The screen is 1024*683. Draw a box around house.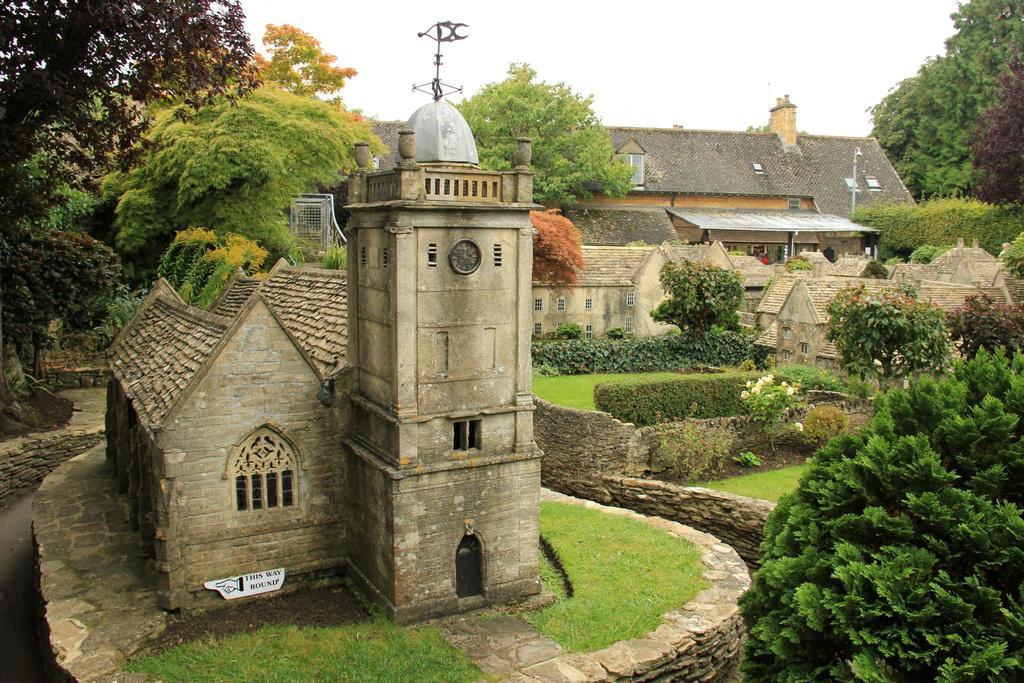
<region>526, 207, 717, 352</region>.
